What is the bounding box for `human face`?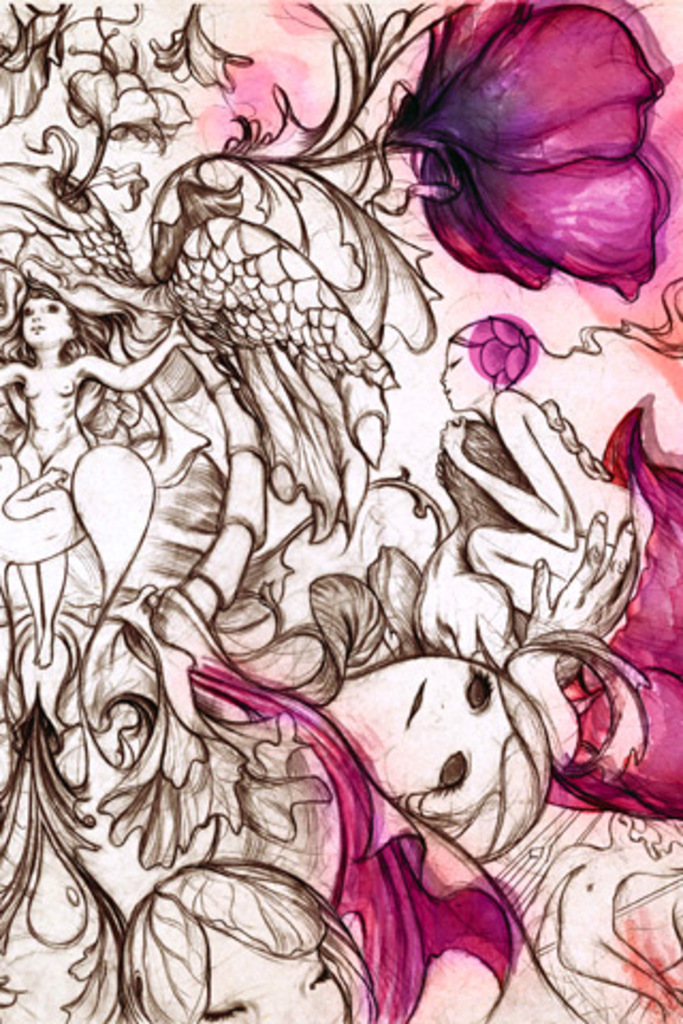
l=17, t=297, r=66, b=350.
